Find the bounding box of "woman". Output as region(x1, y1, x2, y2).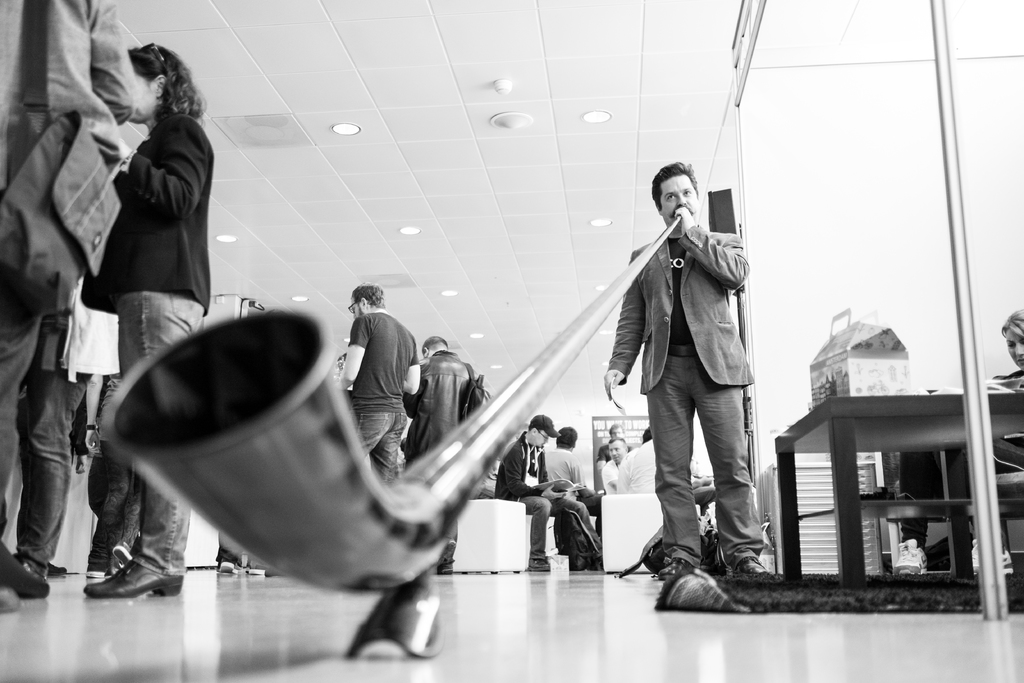
region(58, 29, 224, 478).
